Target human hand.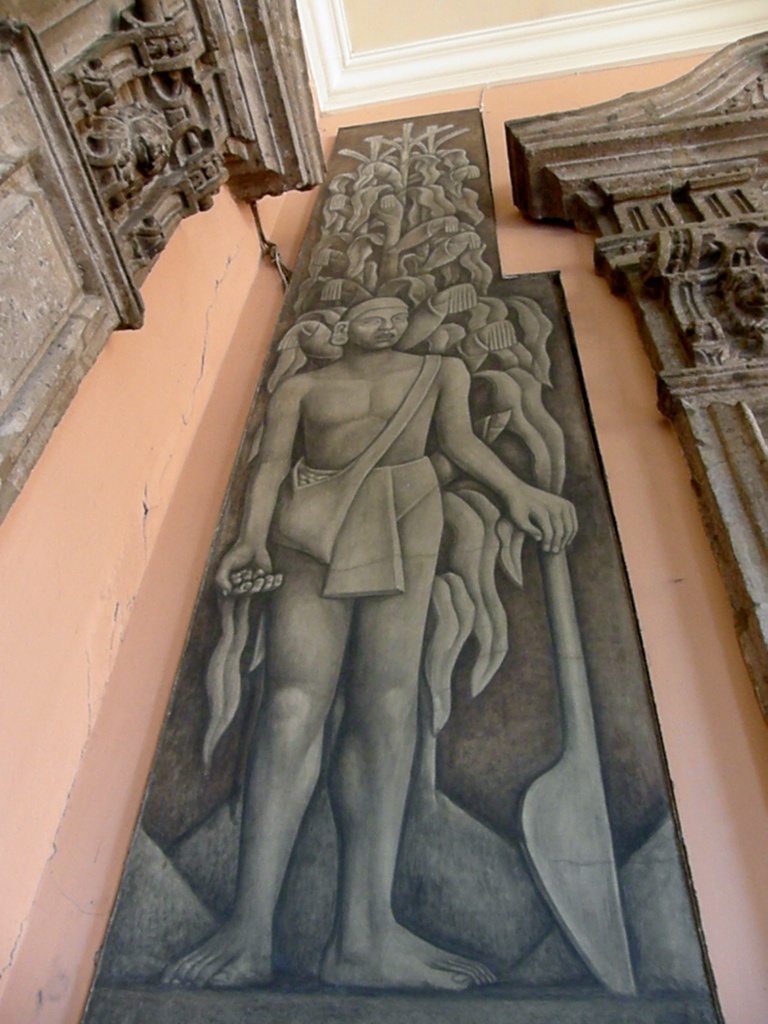
Target region: (left=502, top=474, right=581, bottom=554).
